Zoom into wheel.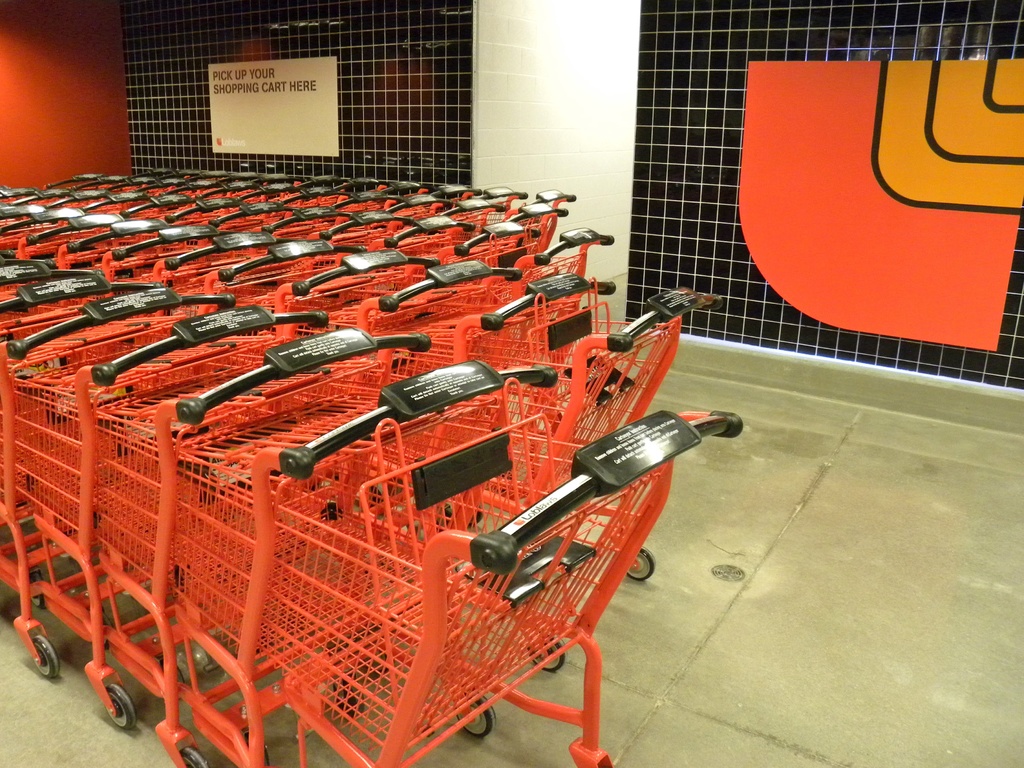
Zoom target: 33:634:61:679.
